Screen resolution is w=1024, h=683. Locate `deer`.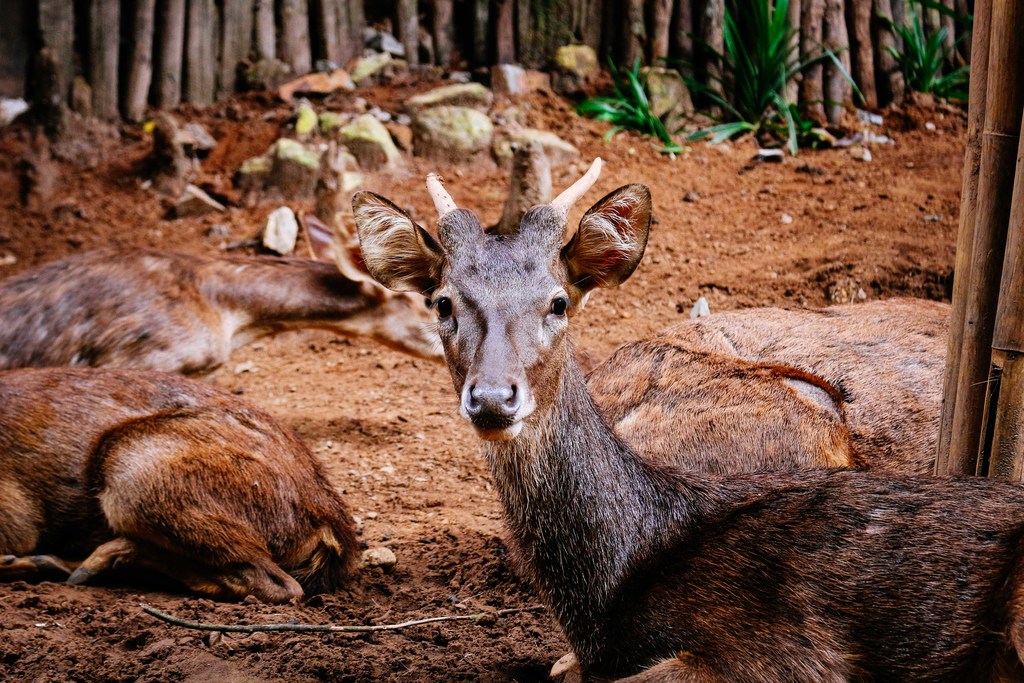
{"left": 430, "top": 155, "right": 1023, "bottom": 682}.
